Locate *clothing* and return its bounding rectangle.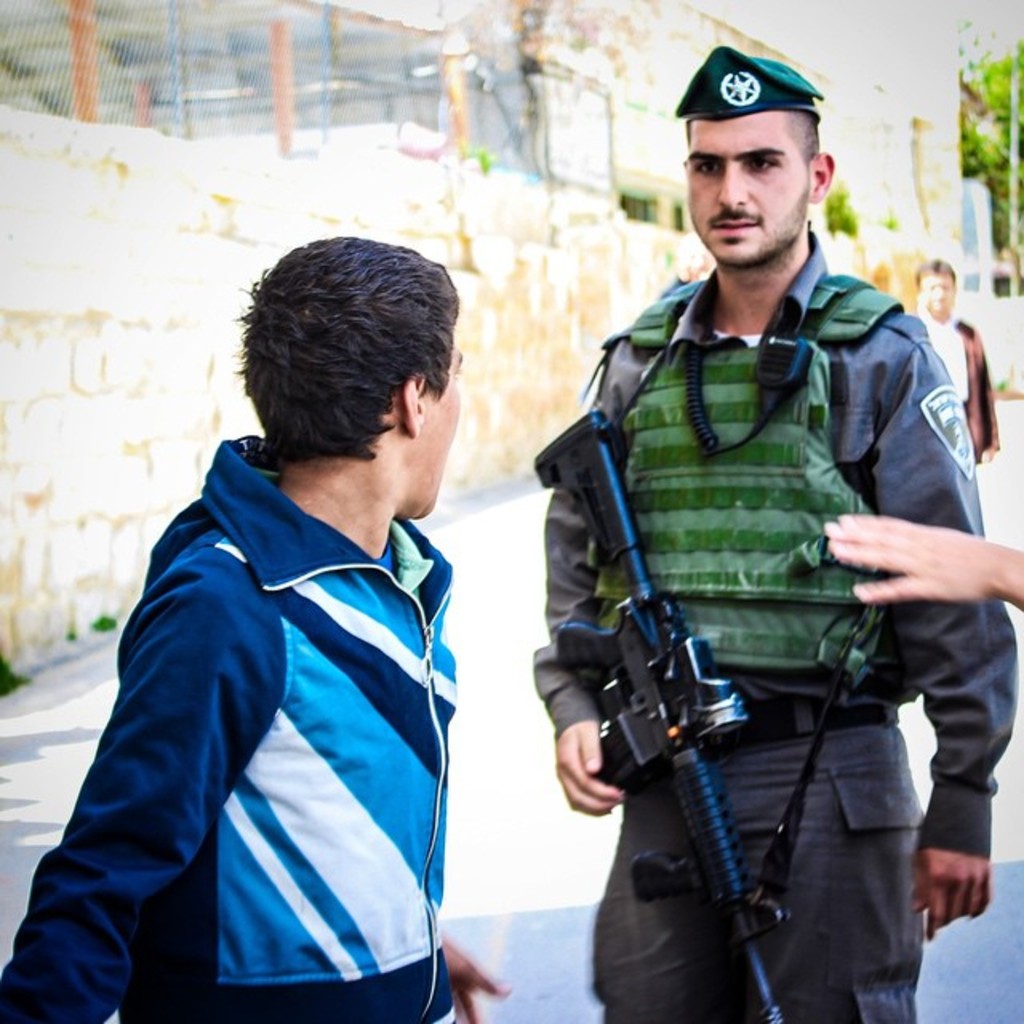
<region>531, 238, 1008, 1022</region>.
